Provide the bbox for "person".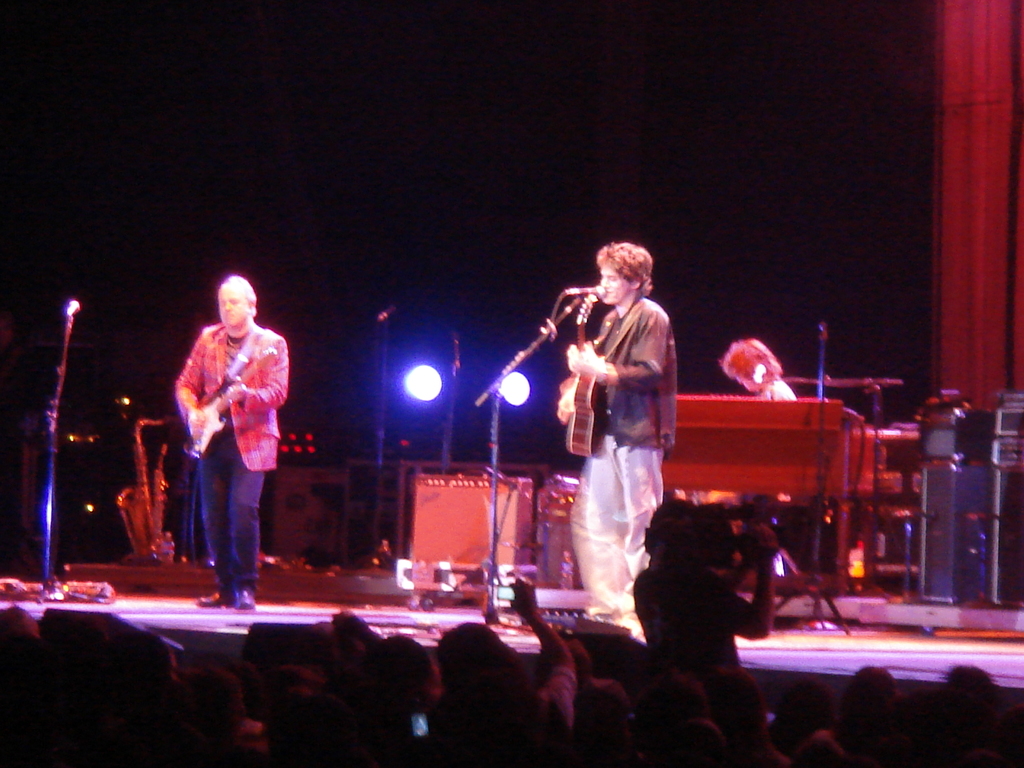
box(571, 239, 671, 628).
